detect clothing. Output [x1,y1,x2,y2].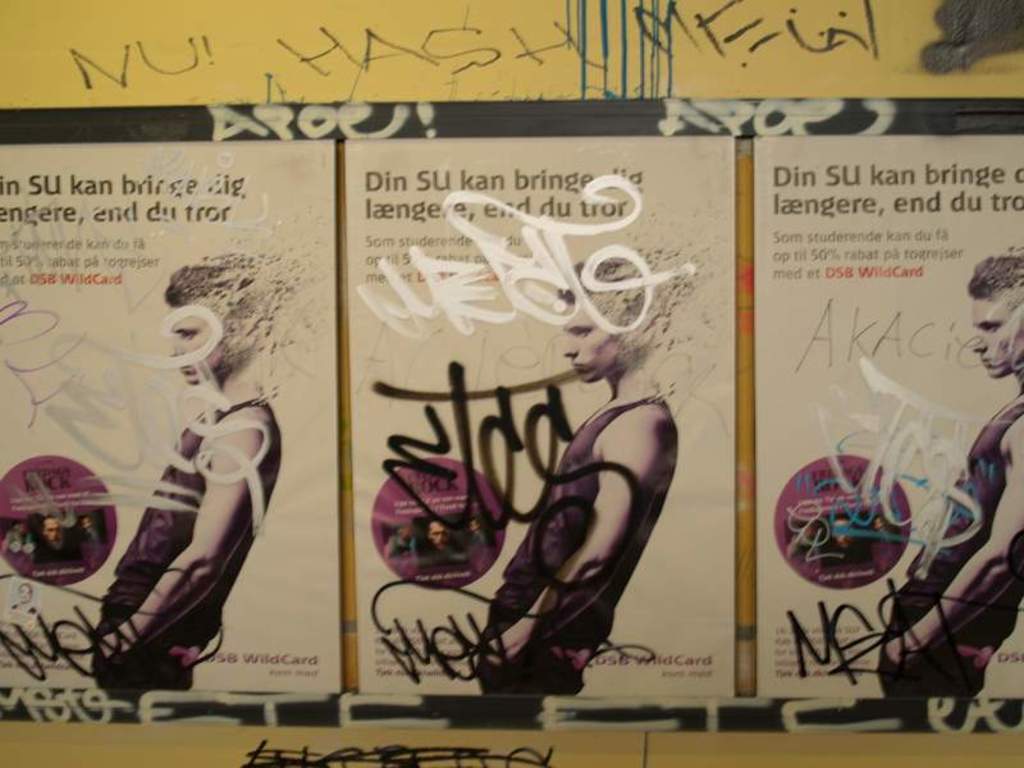
[467,397,676,698].
